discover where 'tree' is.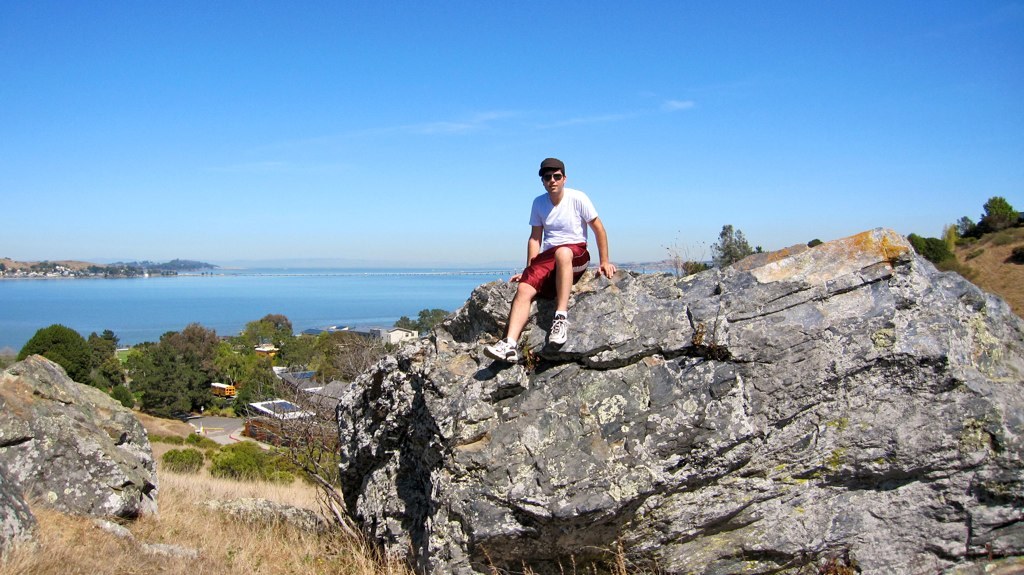
Discovered at <region>680, 261, 709, 285</region>.
